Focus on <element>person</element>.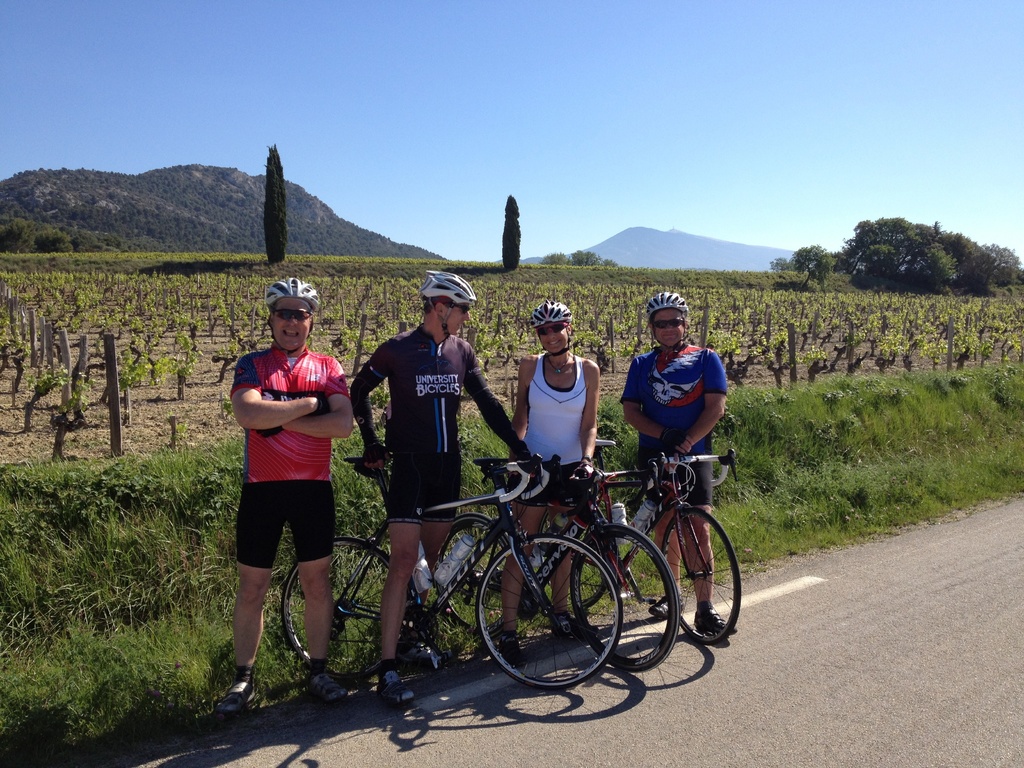
Focused at [x1=623, y1=289, x2=736, y2=634].
